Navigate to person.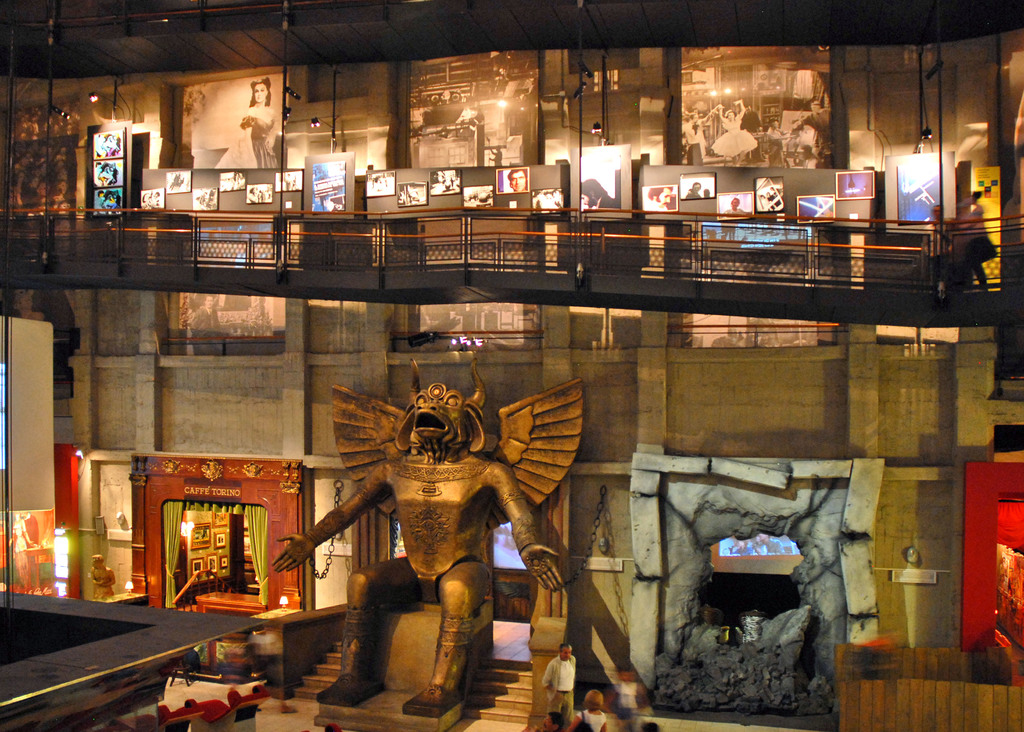
Navigation target: [left=538, top=642, right=577, bottom=723].
